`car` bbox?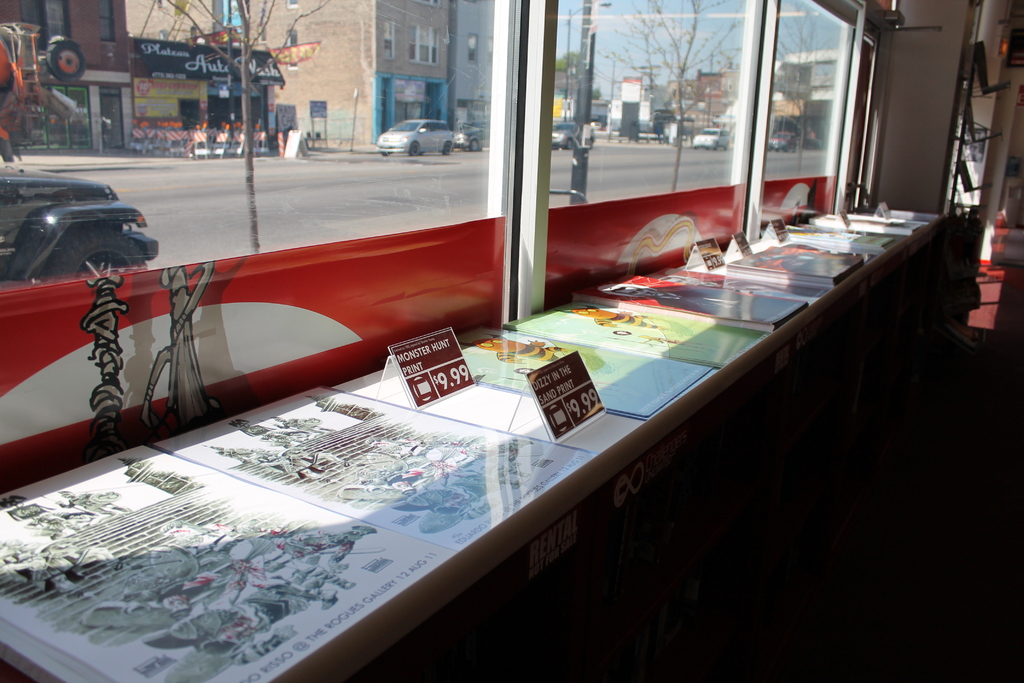
<box>764,125,805,155</box>
